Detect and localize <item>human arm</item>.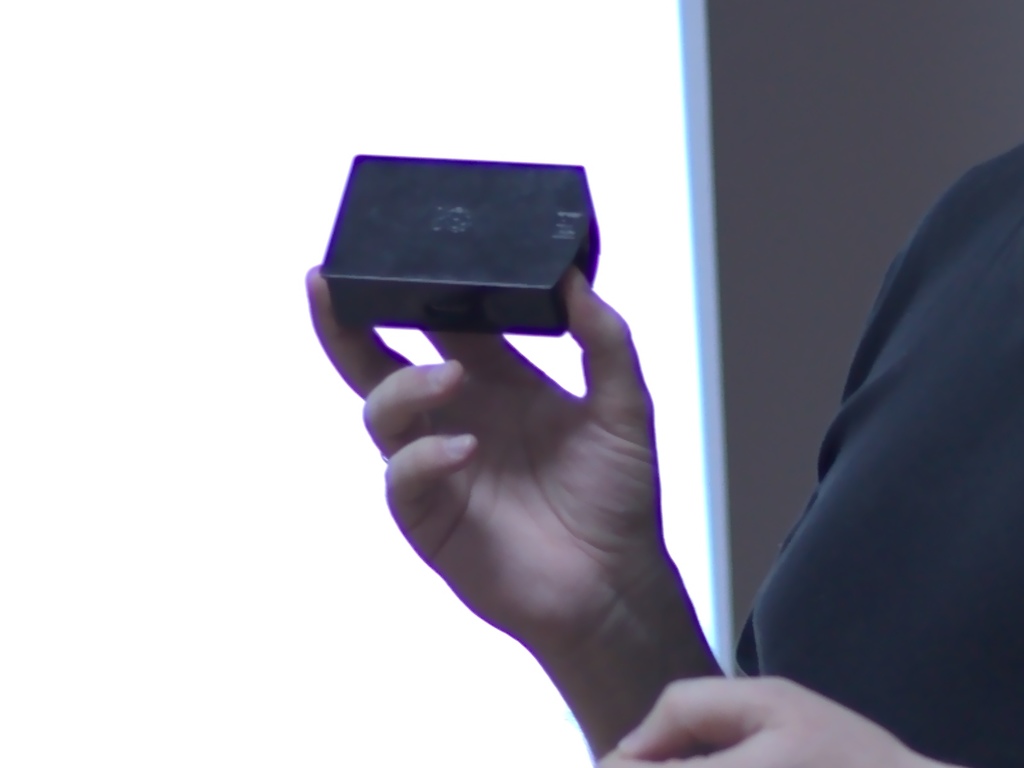
Localized at crop(575, 648, 980, 767).
